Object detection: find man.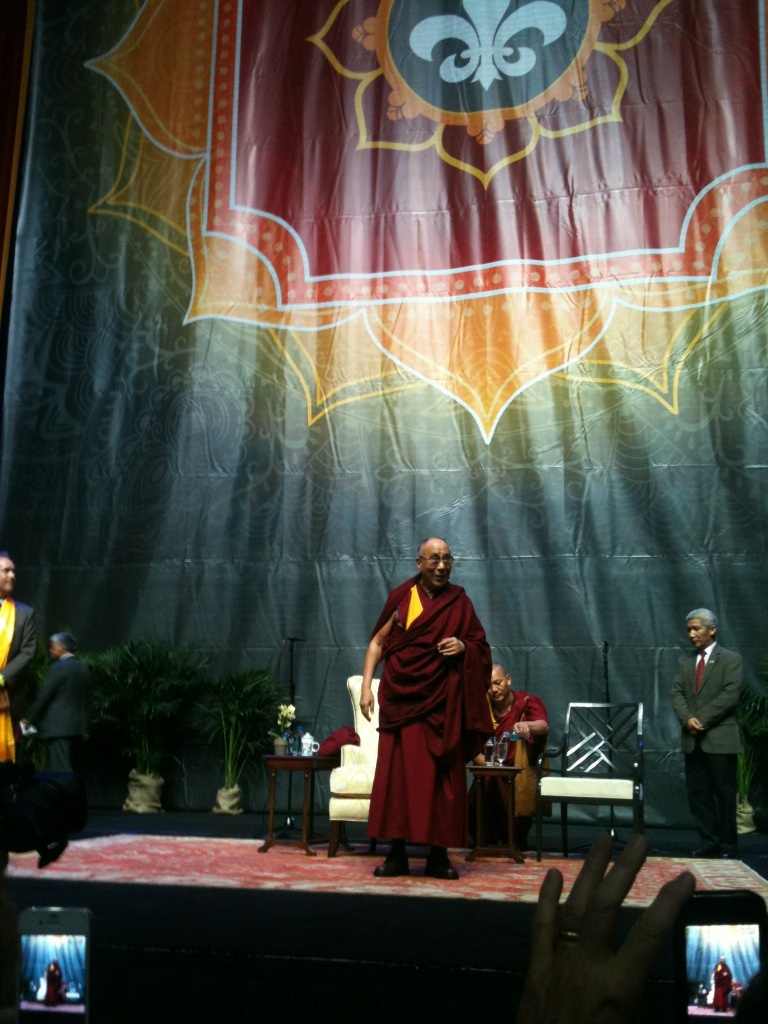
x1=467 y1=663 x2=551 y2=856.
